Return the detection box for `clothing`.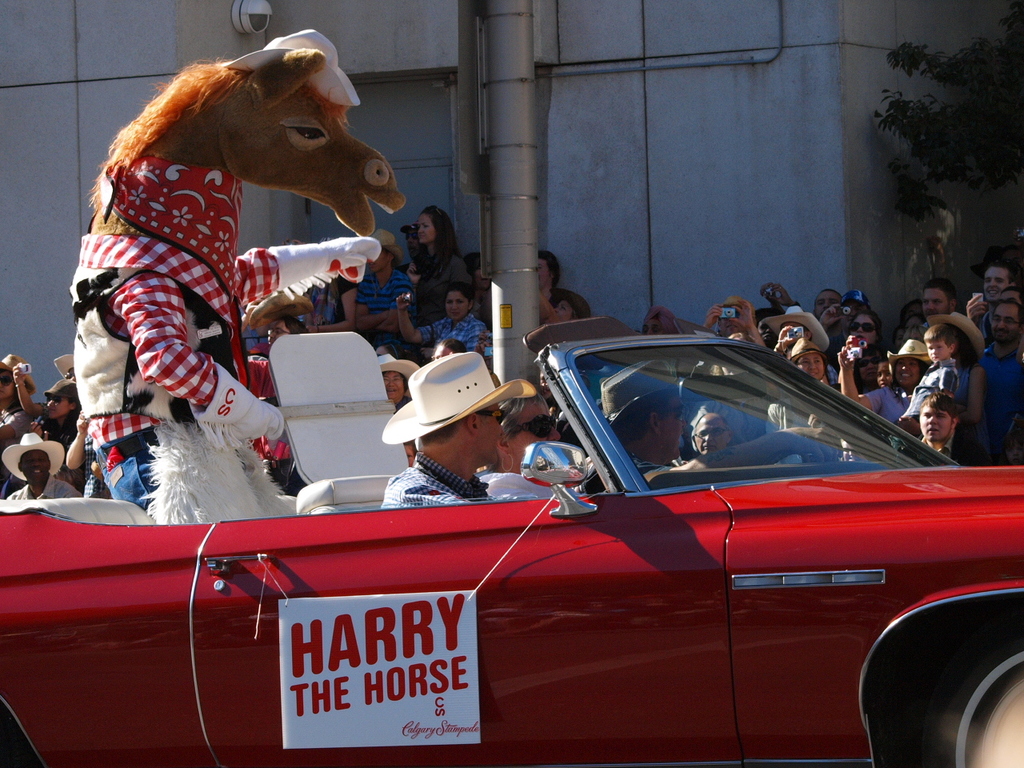
34:402:68:442.
